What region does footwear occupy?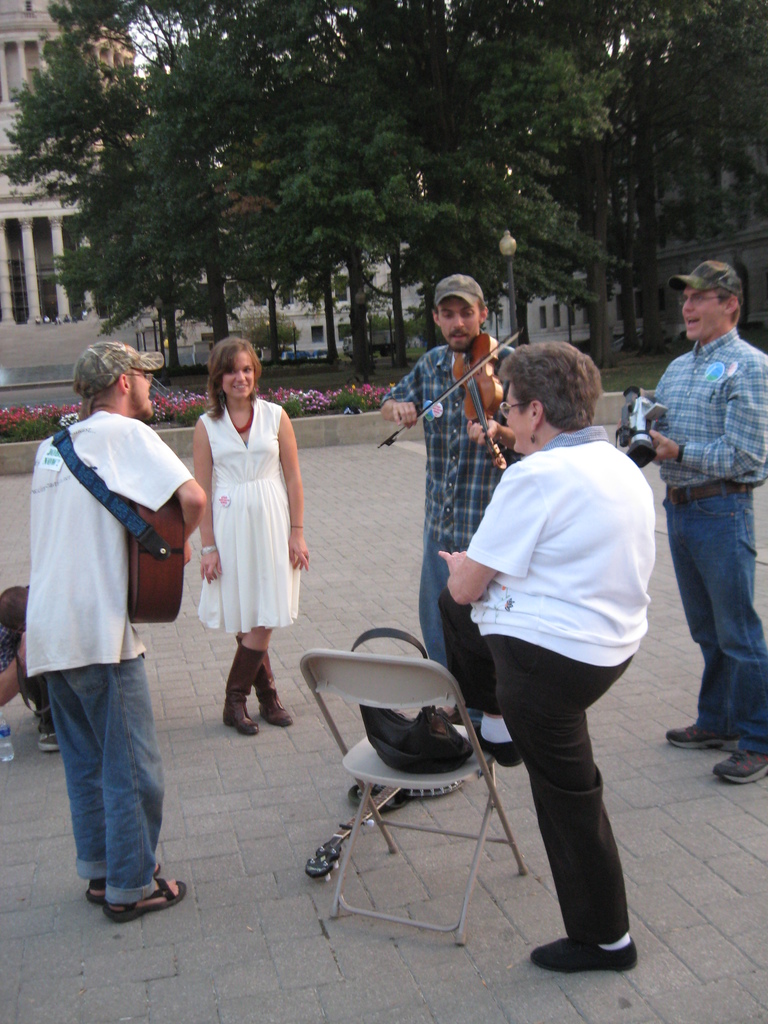
(667, 721, 739, 753).
